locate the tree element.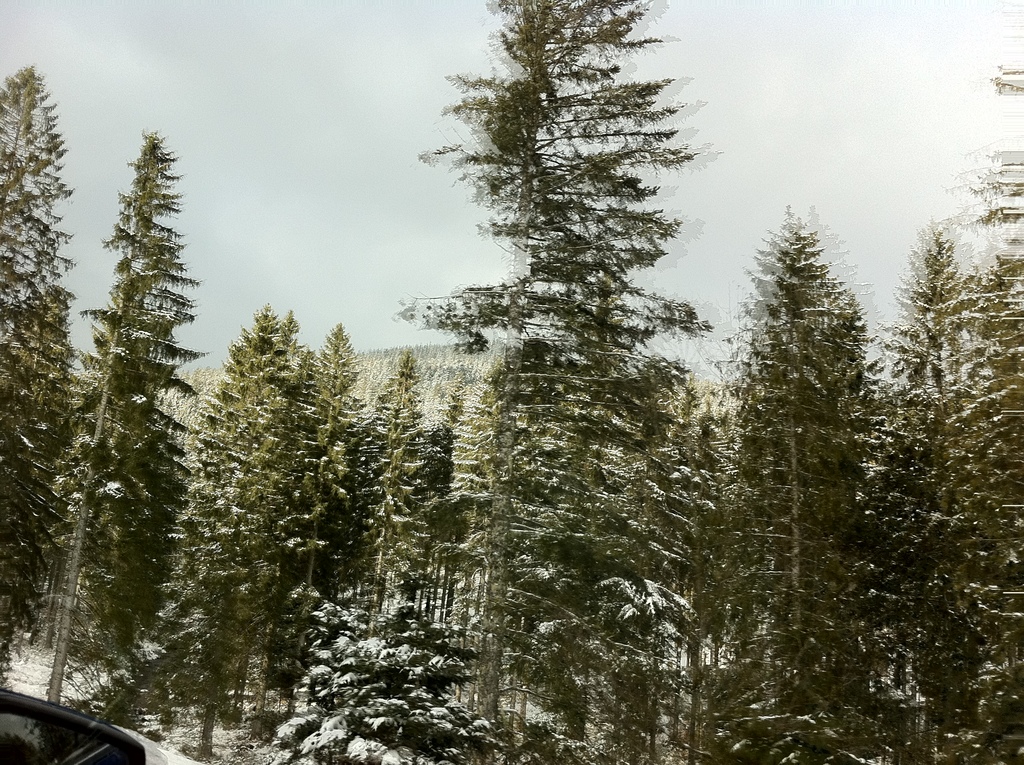
Element bbox: locate(387, 0, 709, 700).
